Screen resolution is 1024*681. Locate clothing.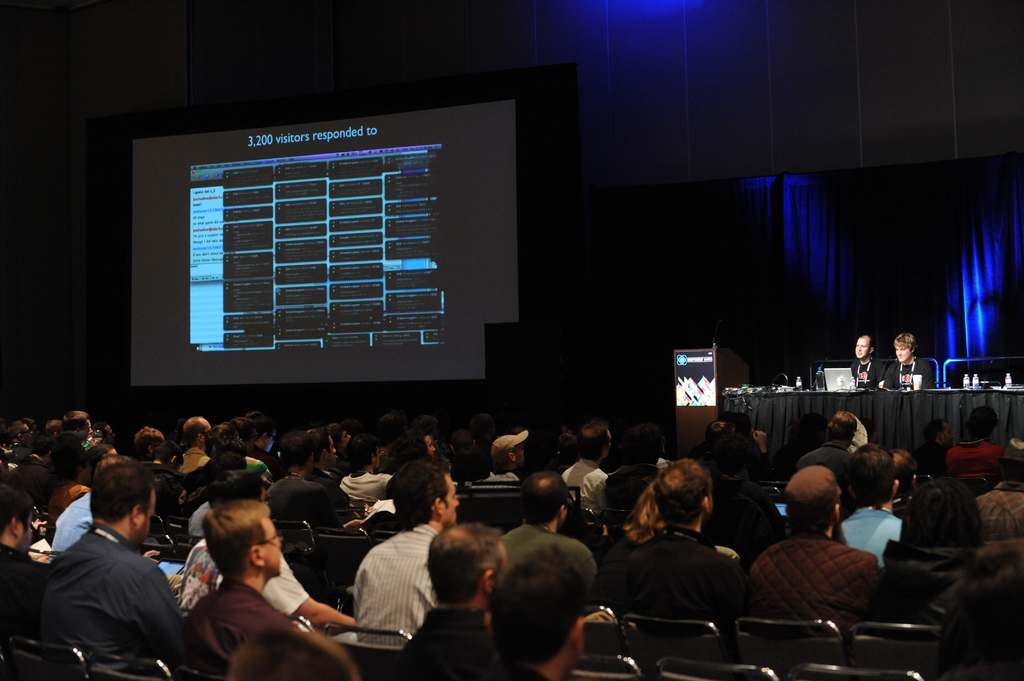
(32,522,192,670).
